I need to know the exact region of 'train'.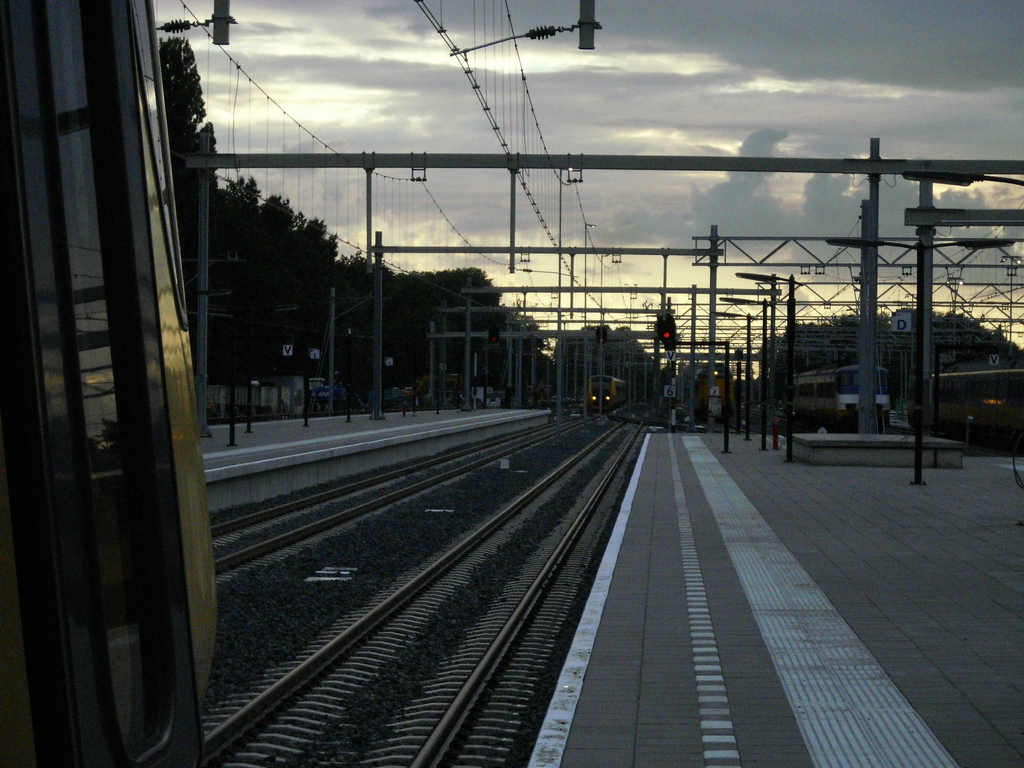
Region: rect(587, 378, 625, 414).
